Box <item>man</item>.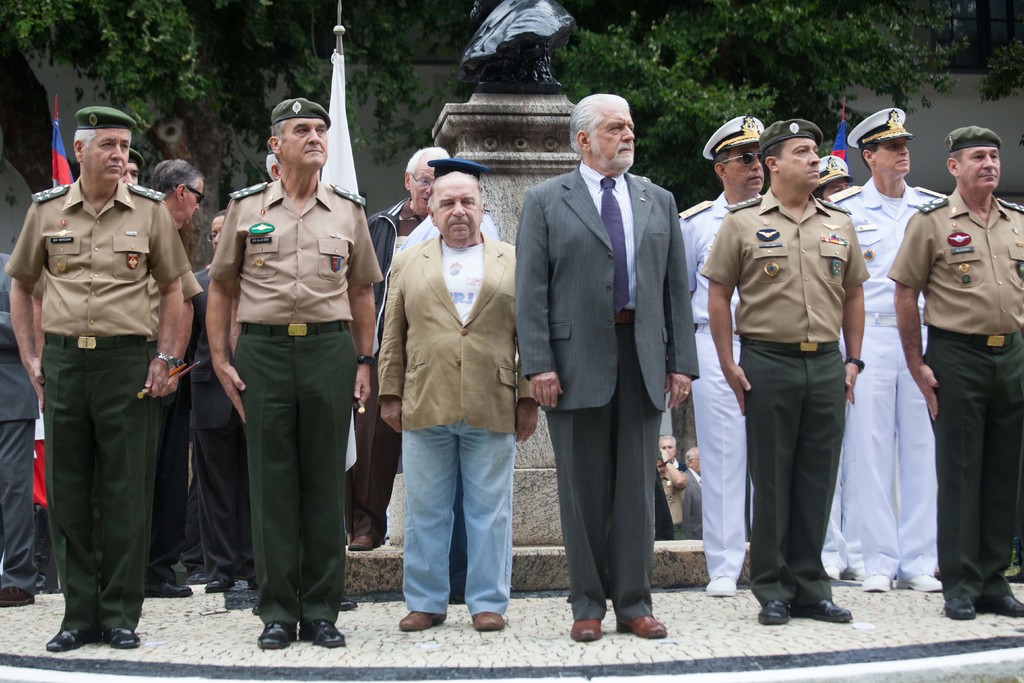
24/146/202/403.
